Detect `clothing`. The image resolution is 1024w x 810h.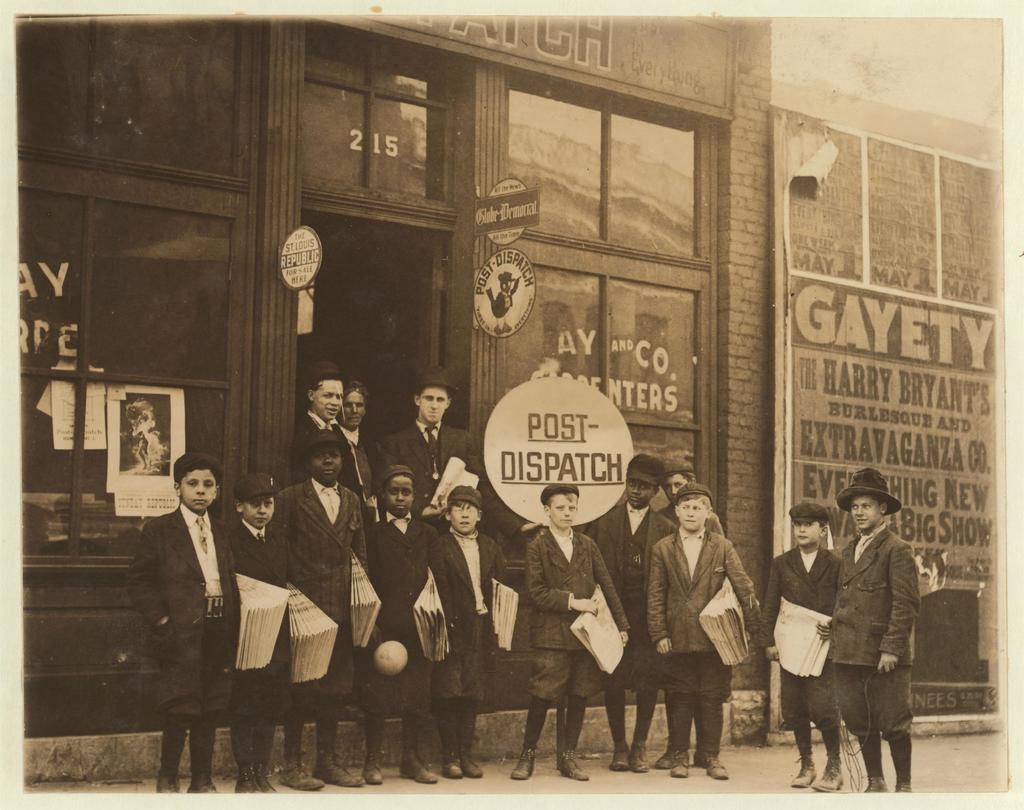
rect(770, 536, 841, 734).
